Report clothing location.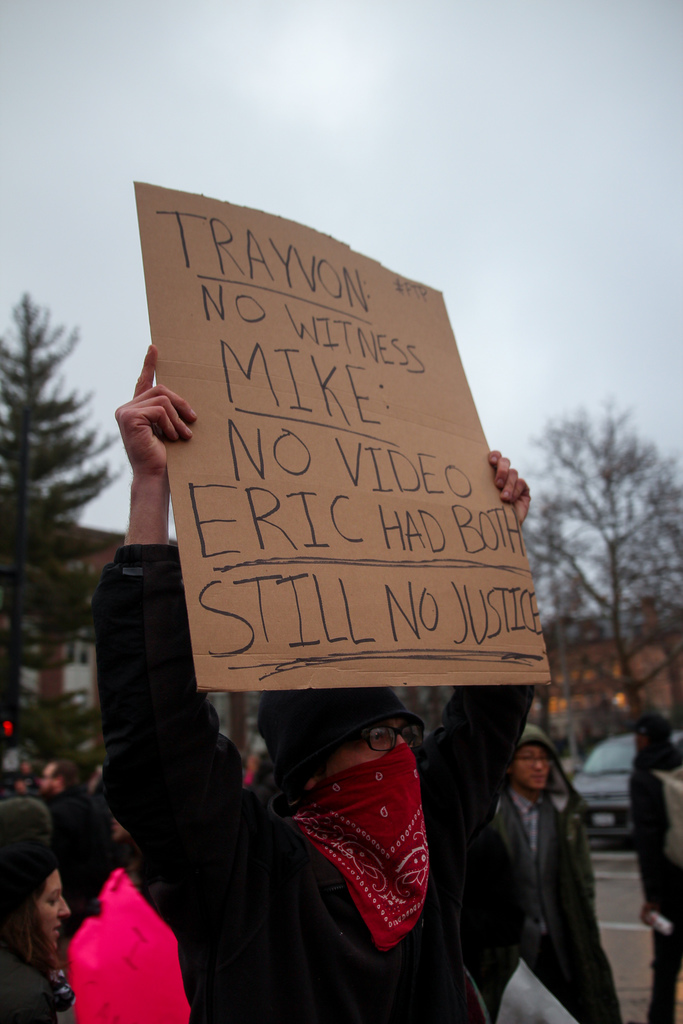
Report: select_region(91, 547, 534, 1020).
